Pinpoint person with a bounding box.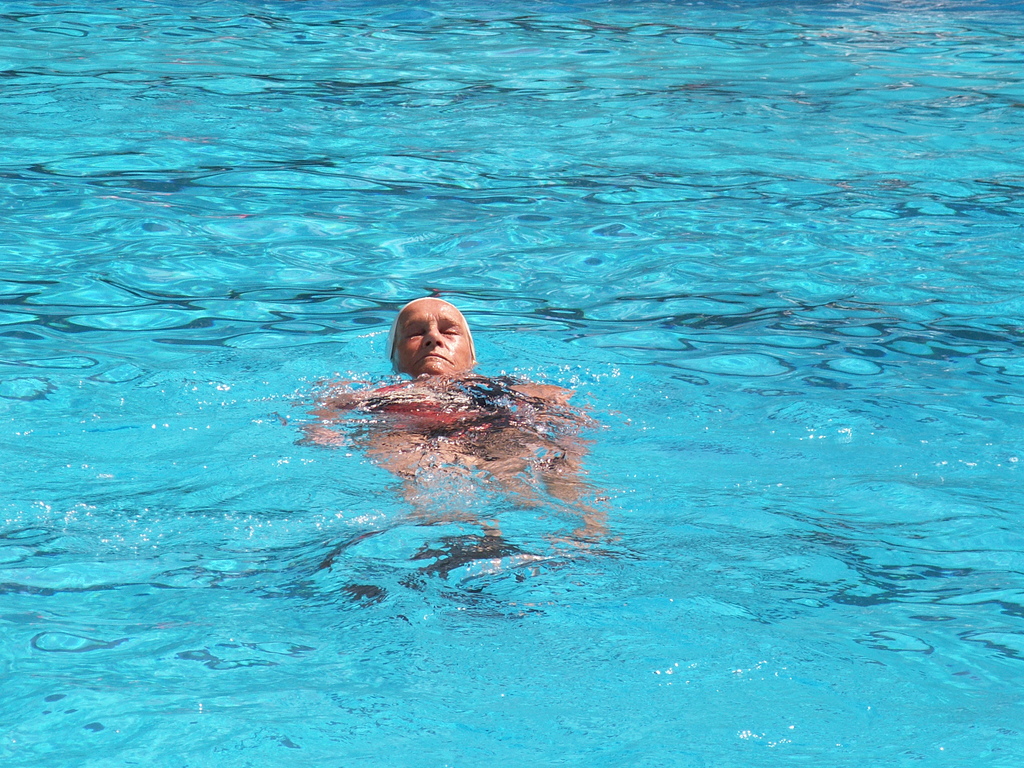
(x1=260, y1=282, x2=611, y2=618).
